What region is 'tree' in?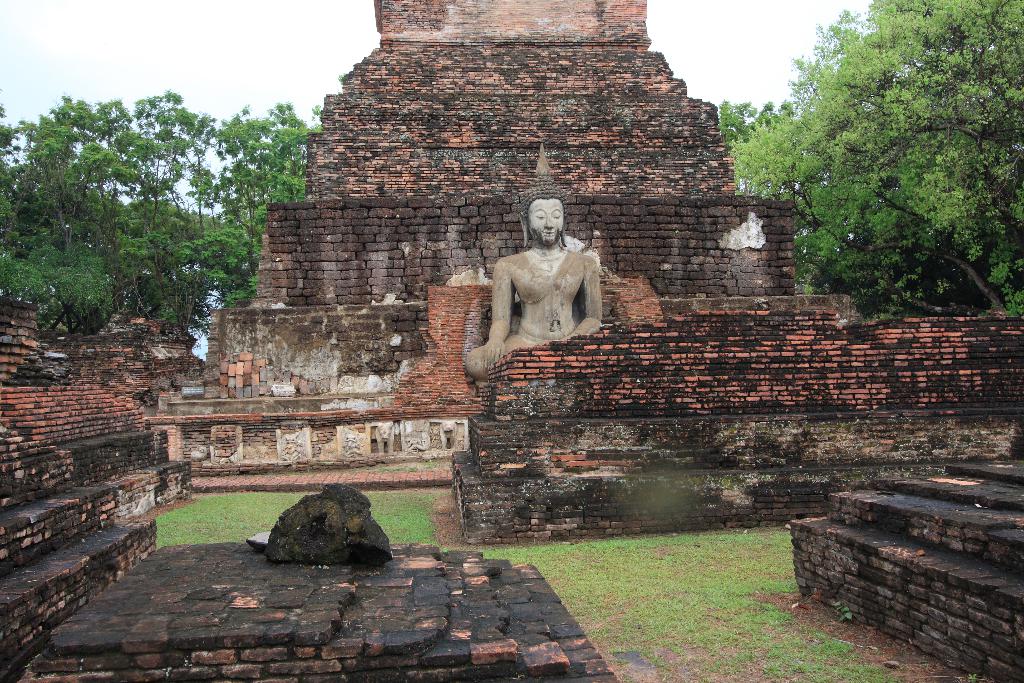
(0, 201, 119, 347).
